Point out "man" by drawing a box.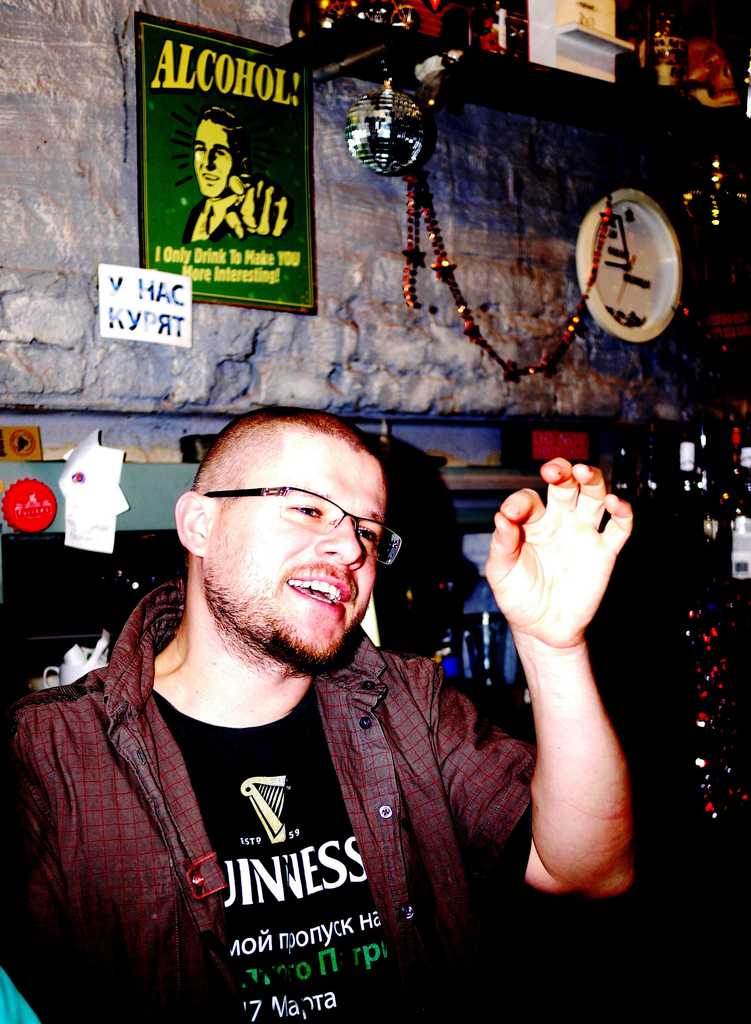
(38, 361, 580, 1014).
